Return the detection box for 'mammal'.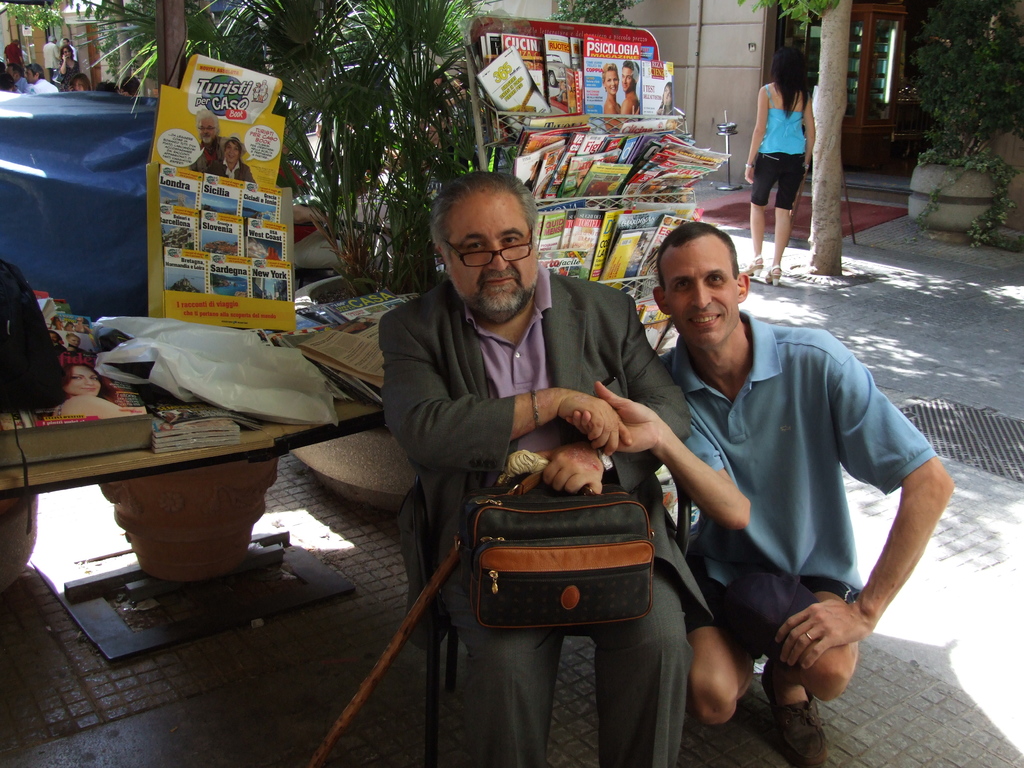
box(216, 138, 257, 185).
